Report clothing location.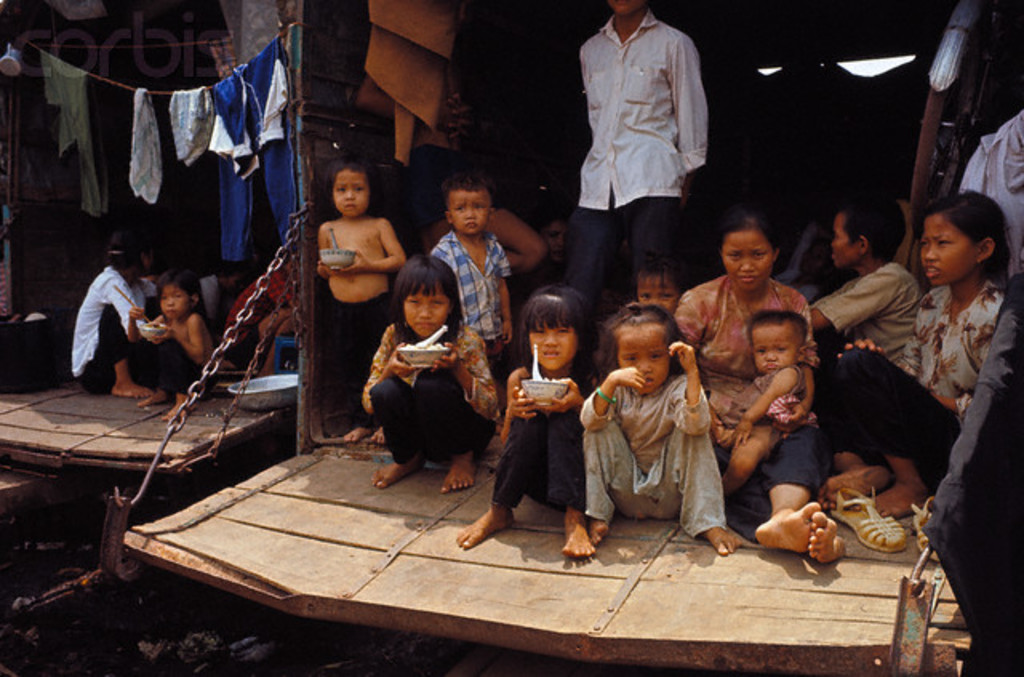
Report: box(582, 367, 731, 544).
